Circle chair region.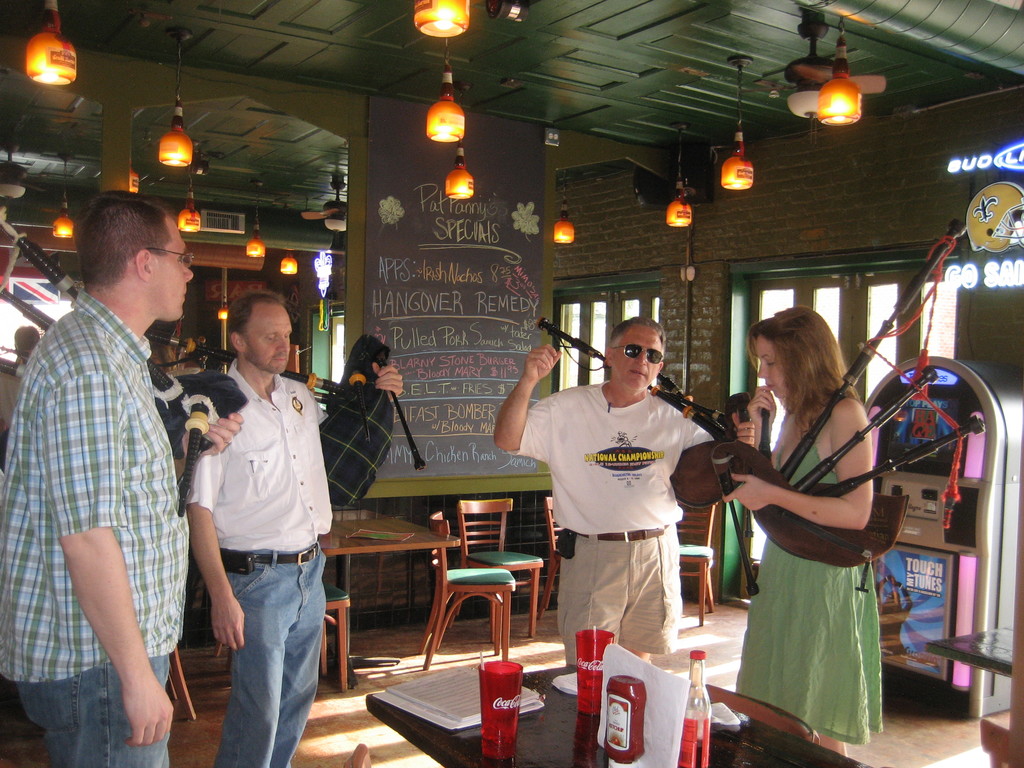
Region: <bbox>541, 488, 573, 617</bbox>.
